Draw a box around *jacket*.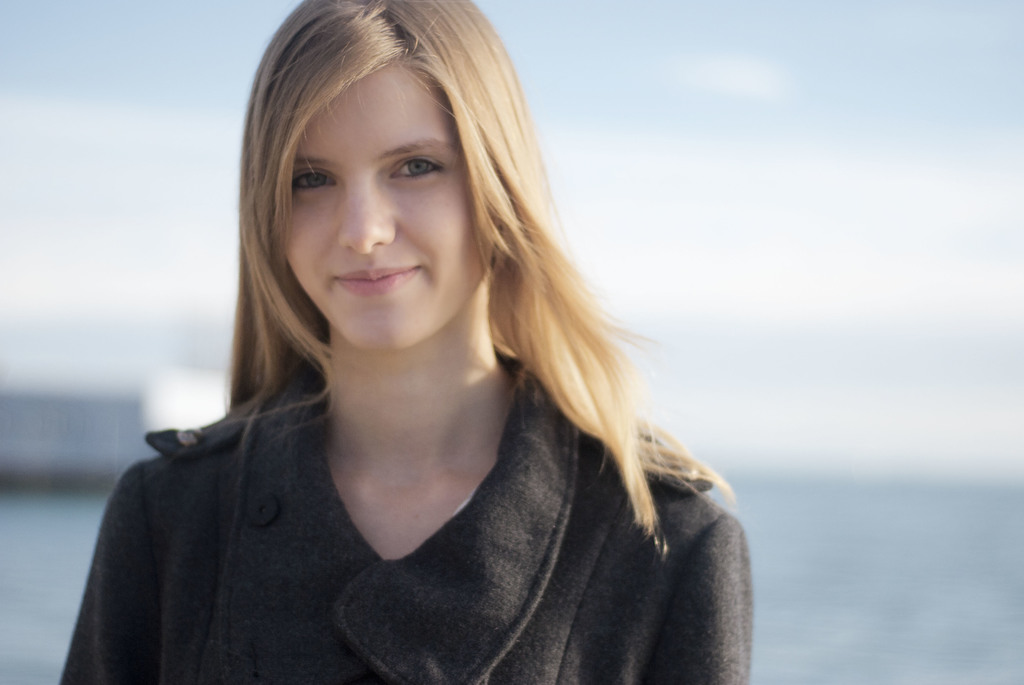
bbox=(11, 342, 756, 684).
